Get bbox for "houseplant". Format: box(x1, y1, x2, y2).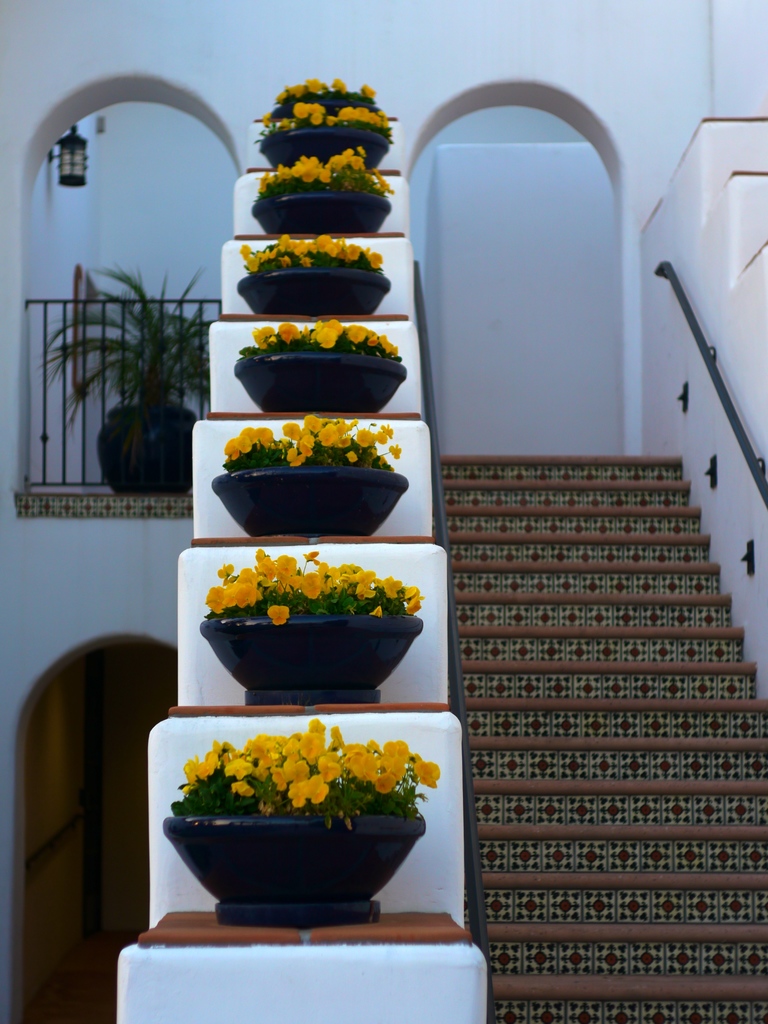
box(150, 714, 423, 924).
